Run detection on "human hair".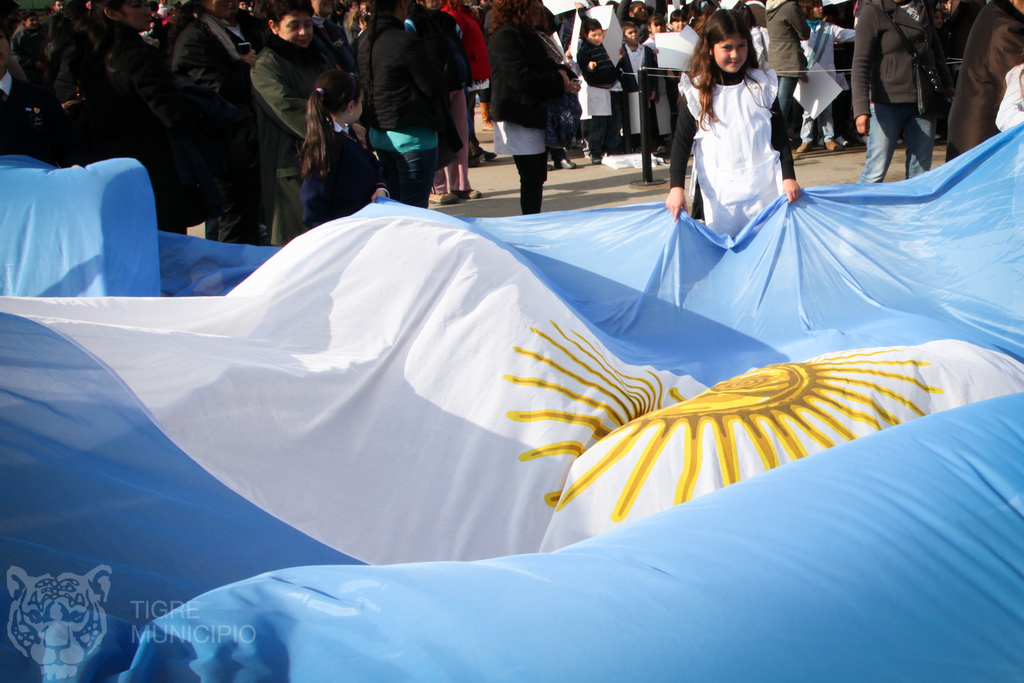
Result: BBox(577, 15, 601, 40).
